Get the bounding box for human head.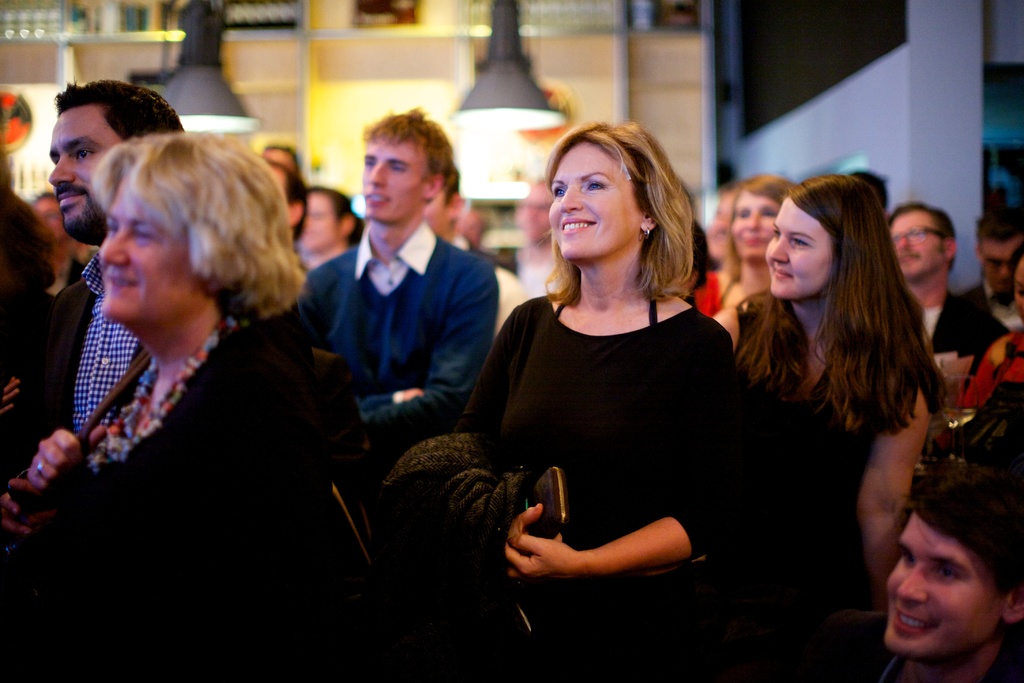
260/159/307/242.
